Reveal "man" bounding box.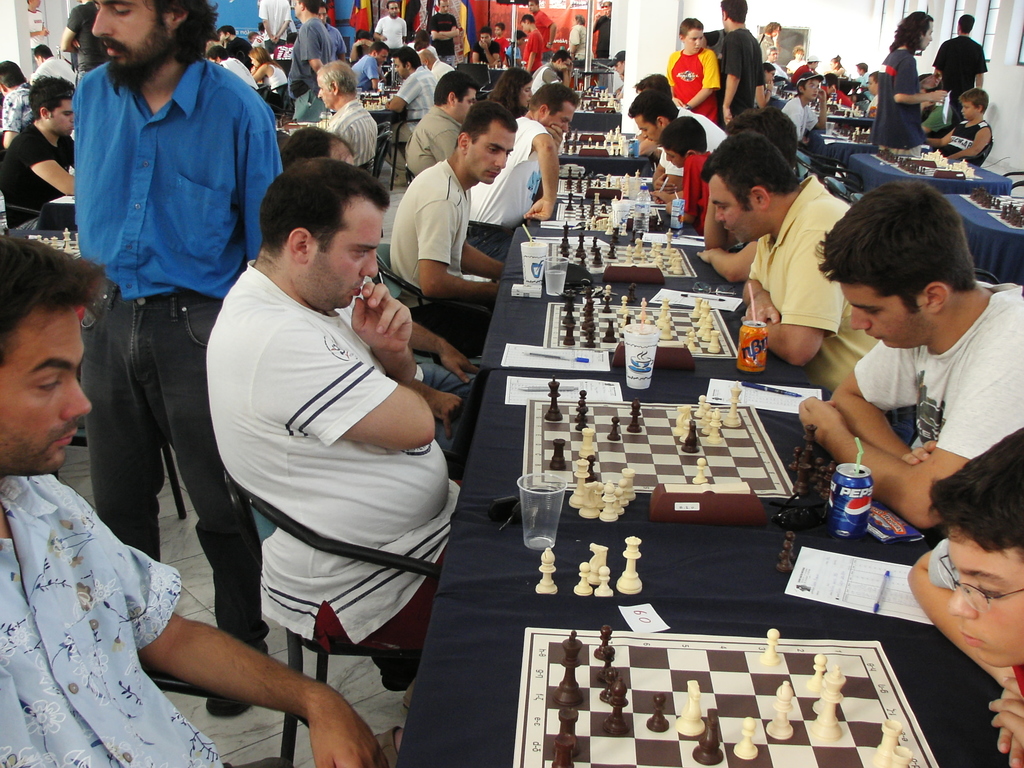
Revealed: [left=634, top=74, right=681, bottom=99].
